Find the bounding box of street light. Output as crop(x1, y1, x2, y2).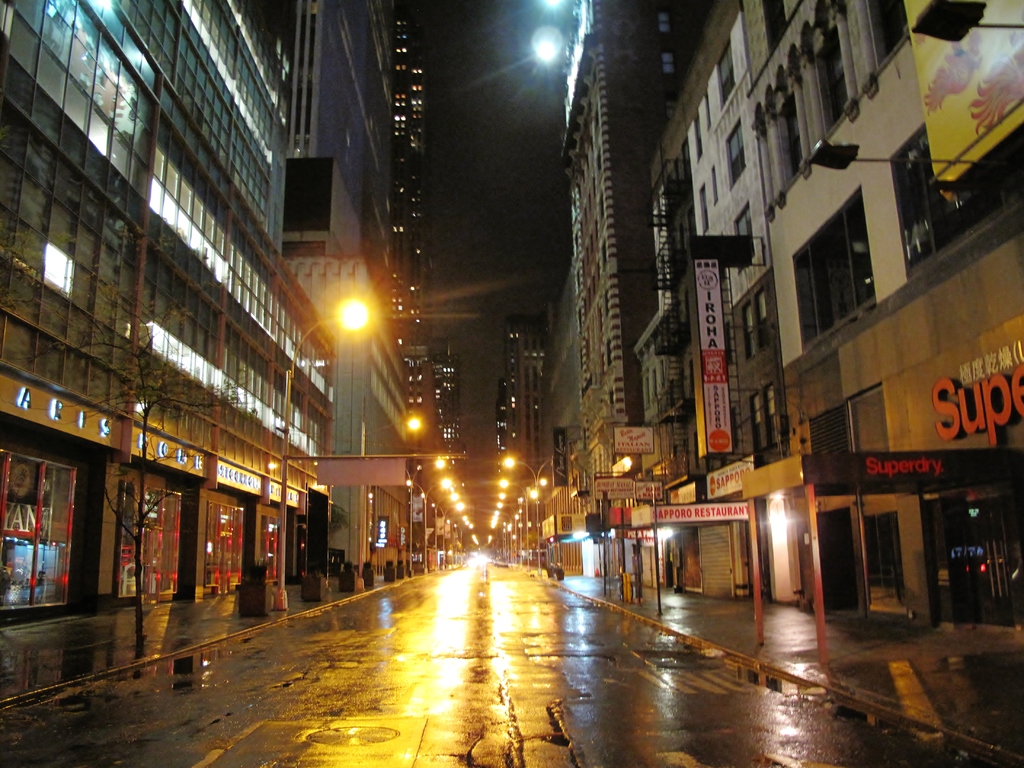
crop(427, 488, 459, 566).
